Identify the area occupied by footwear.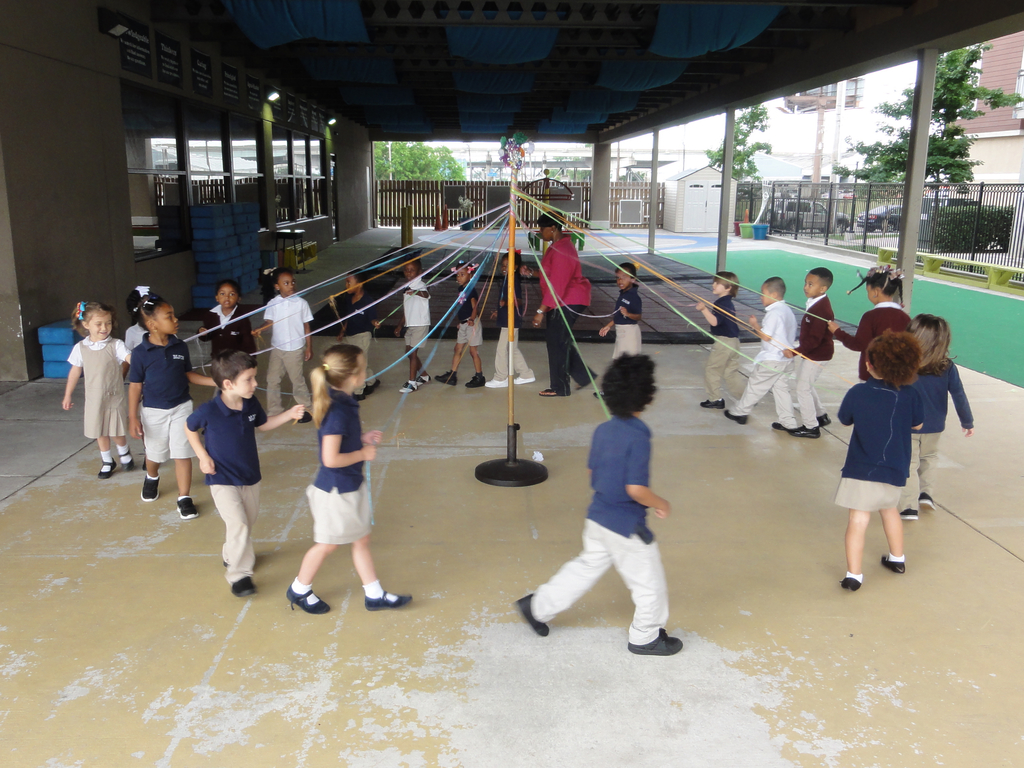
Area: 572,367,597,393.
